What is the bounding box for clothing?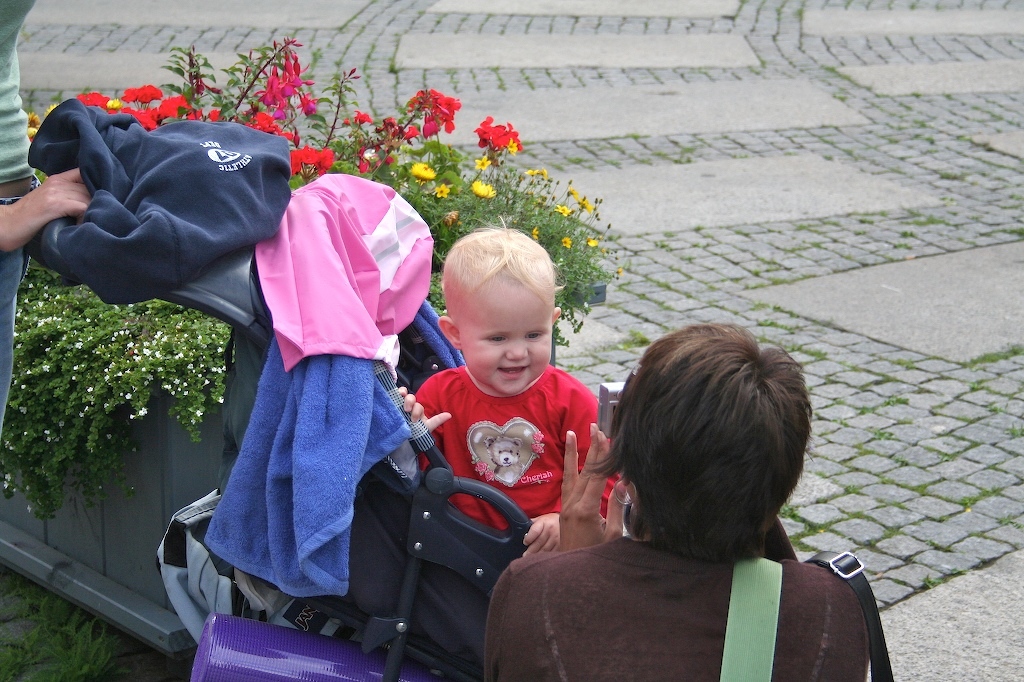
{"left": 36, "top": 110, "right": 305, "bottom": 294}.
